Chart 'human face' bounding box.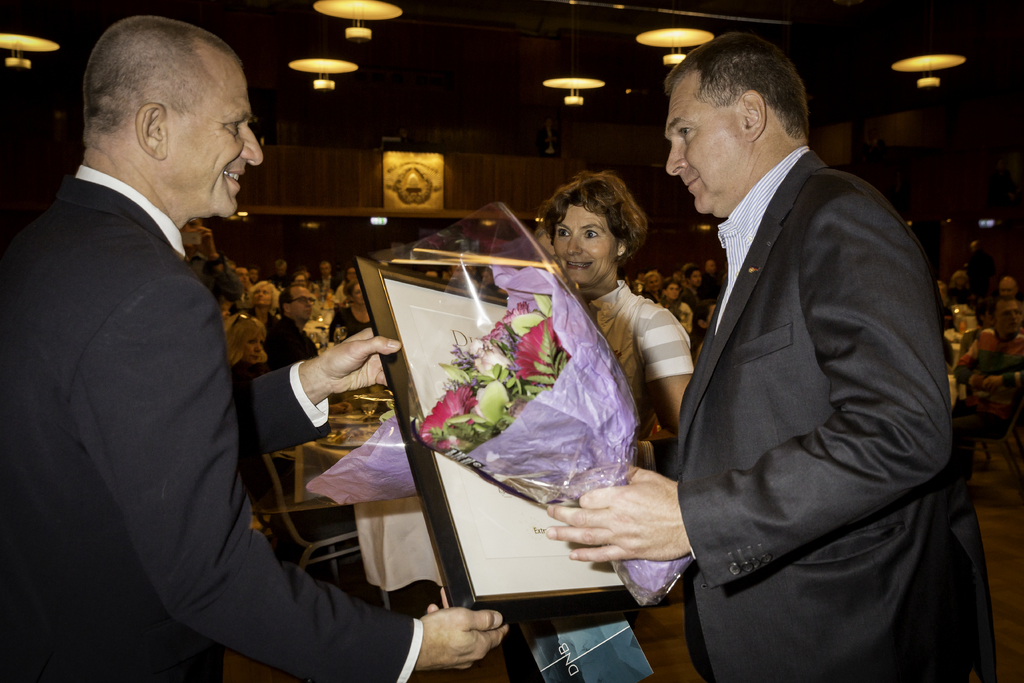
Charted: rect(666, 74, 750, 215).
